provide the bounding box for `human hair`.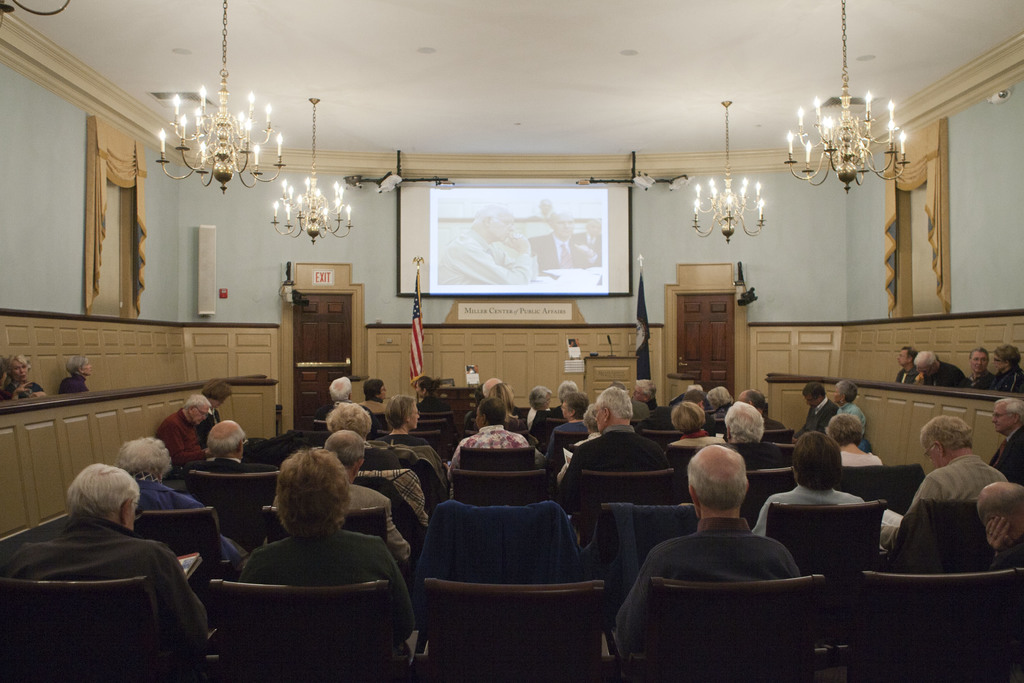
<bbox>561, 392, 588, 420</bbox>.
